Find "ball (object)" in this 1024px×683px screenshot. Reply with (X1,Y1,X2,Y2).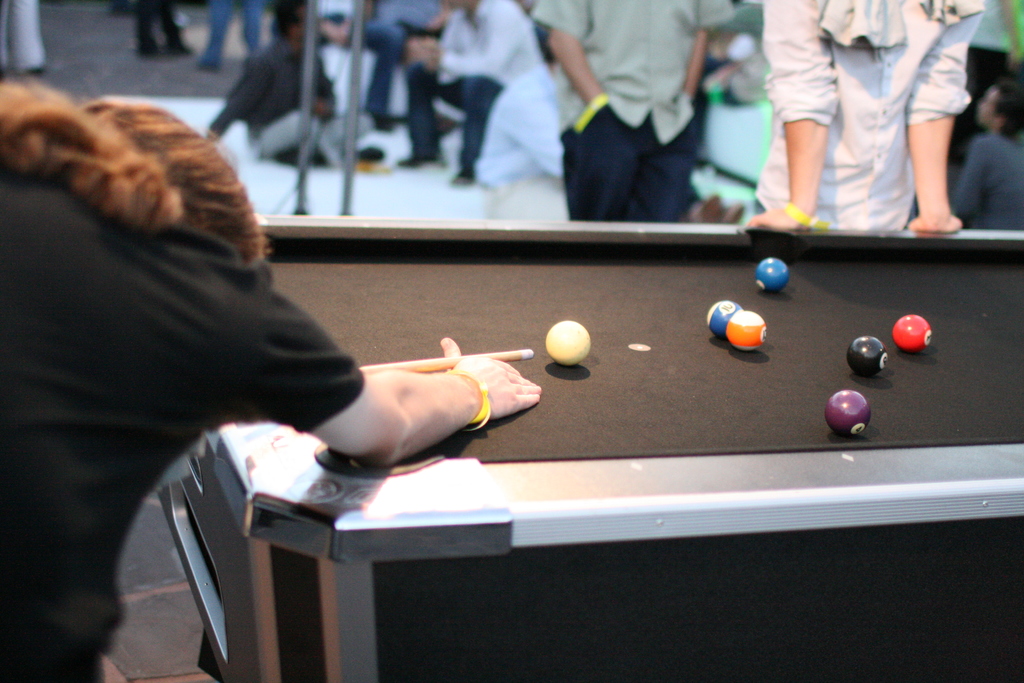
(760,258,788,290).
